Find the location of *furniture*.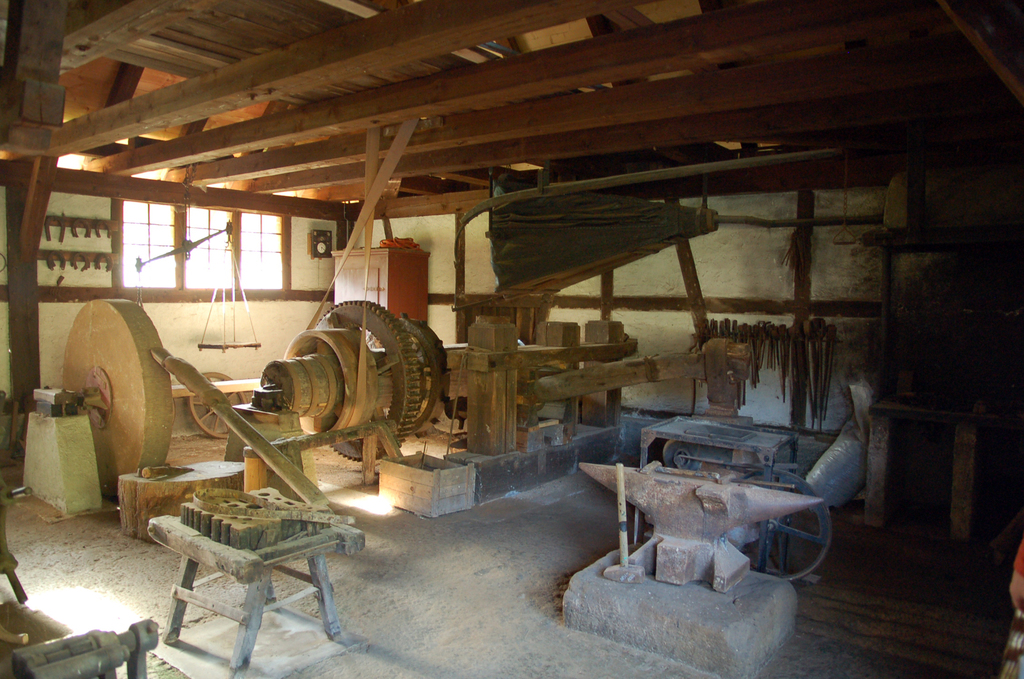
Location: bbox=(853, 224, 983, 413).
